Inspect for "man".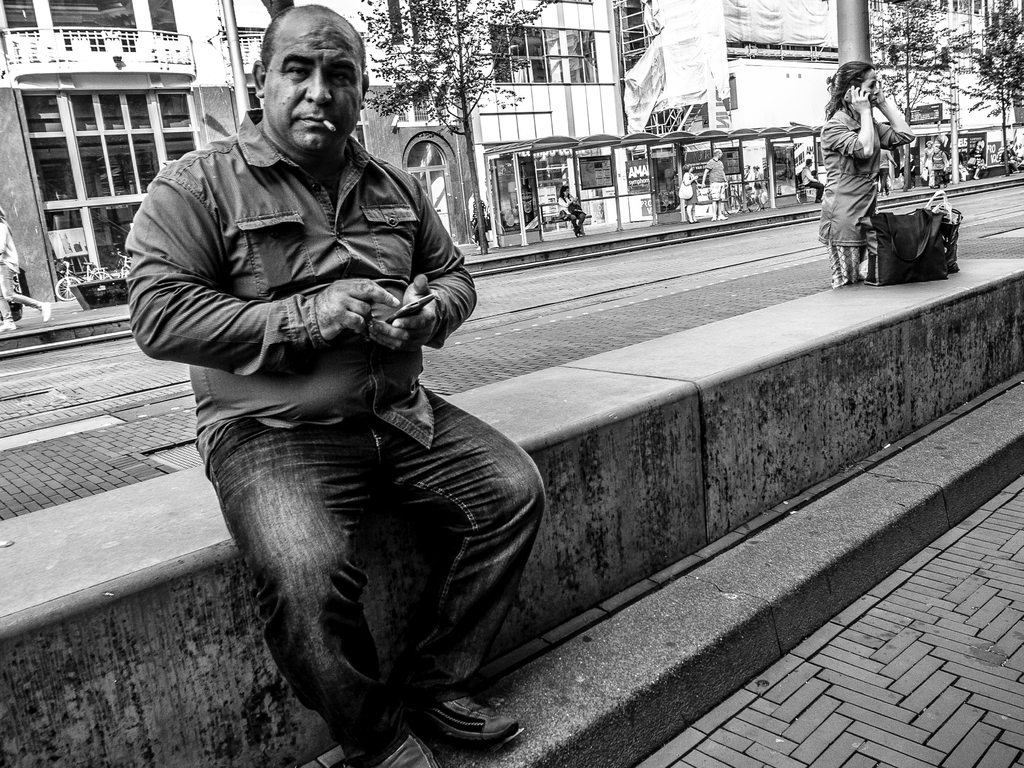
Inspection: <bbox>798, 153, 824, 200</bbox>.
